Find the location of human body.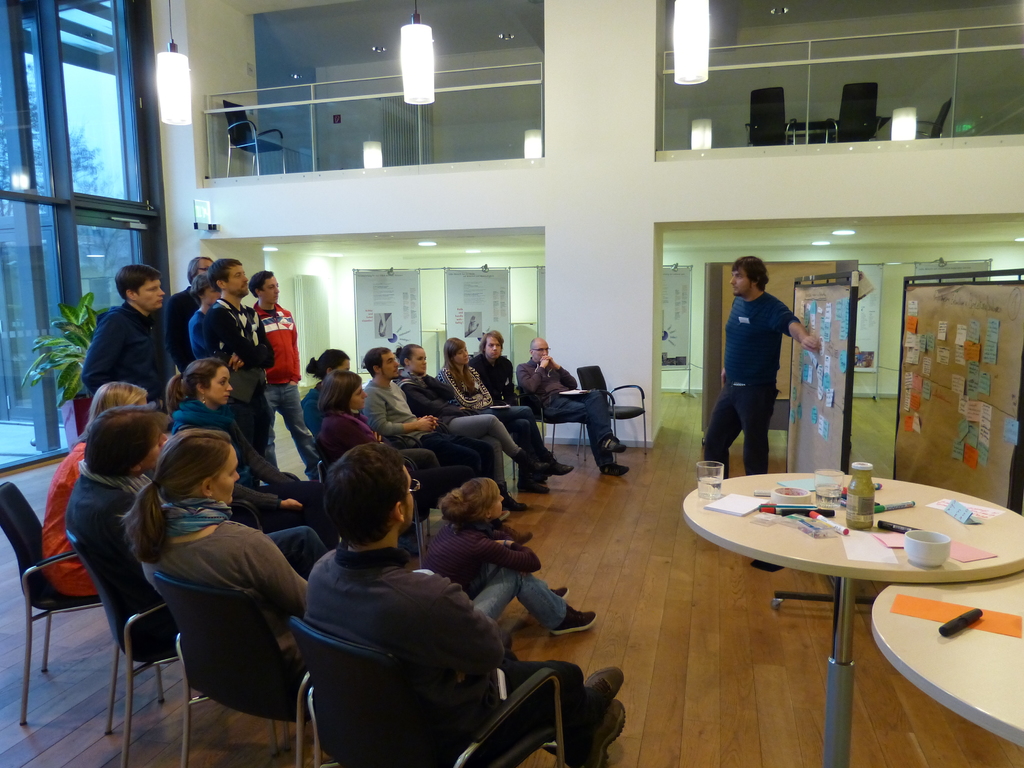
Location: [left=241, top=268, right=306, bottom=429].
